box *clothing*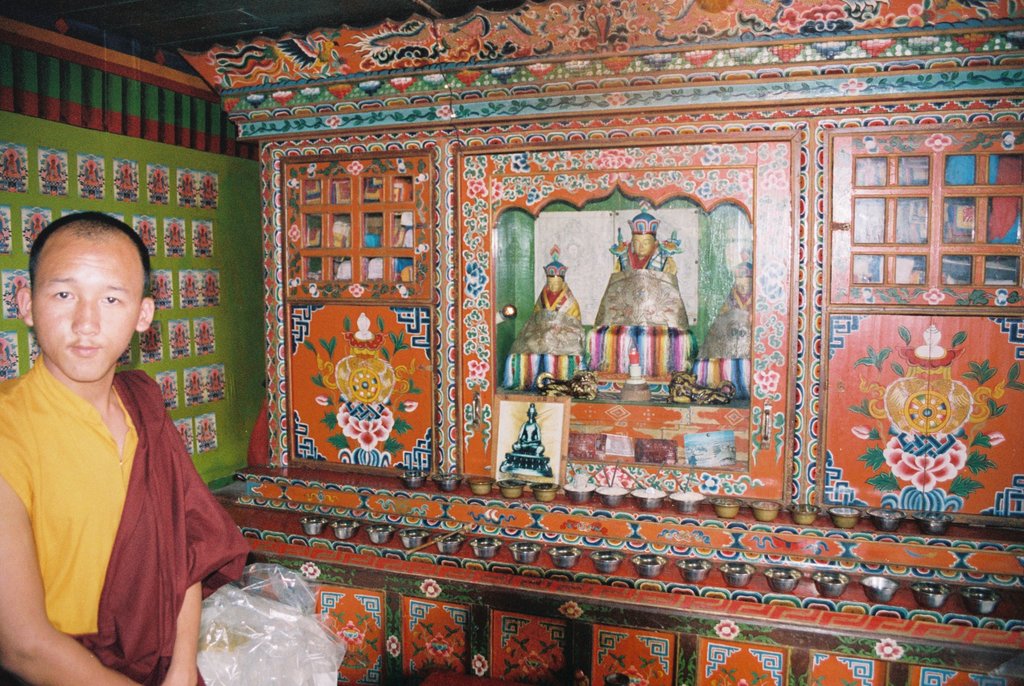
detection(10, 322, 224, 671)
